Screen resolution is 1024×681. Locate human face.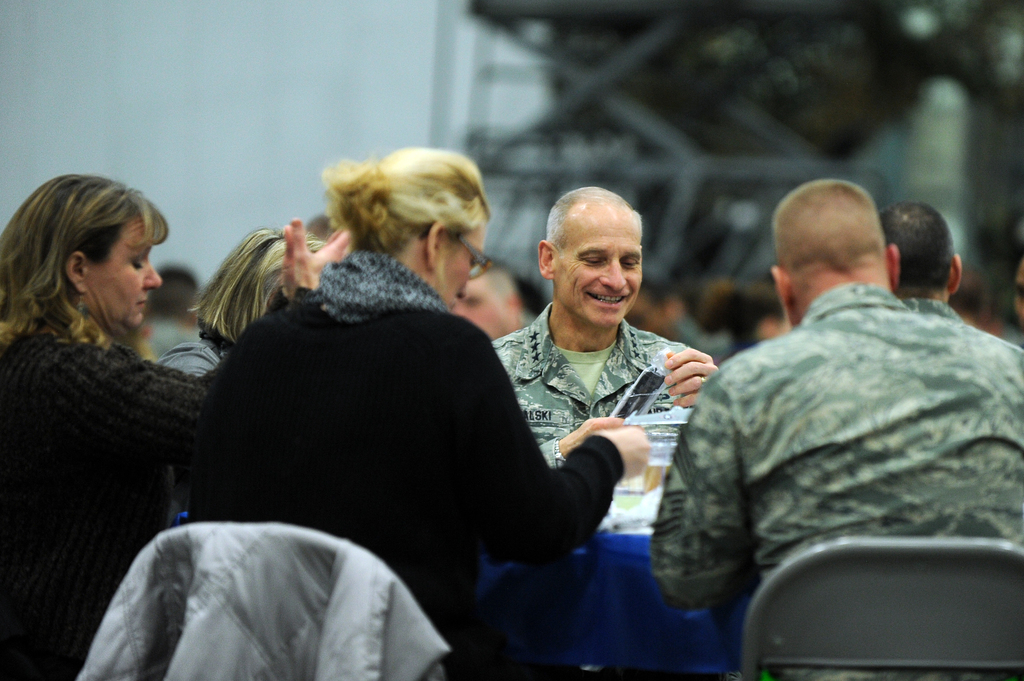
(89, 216, 161, 330).
